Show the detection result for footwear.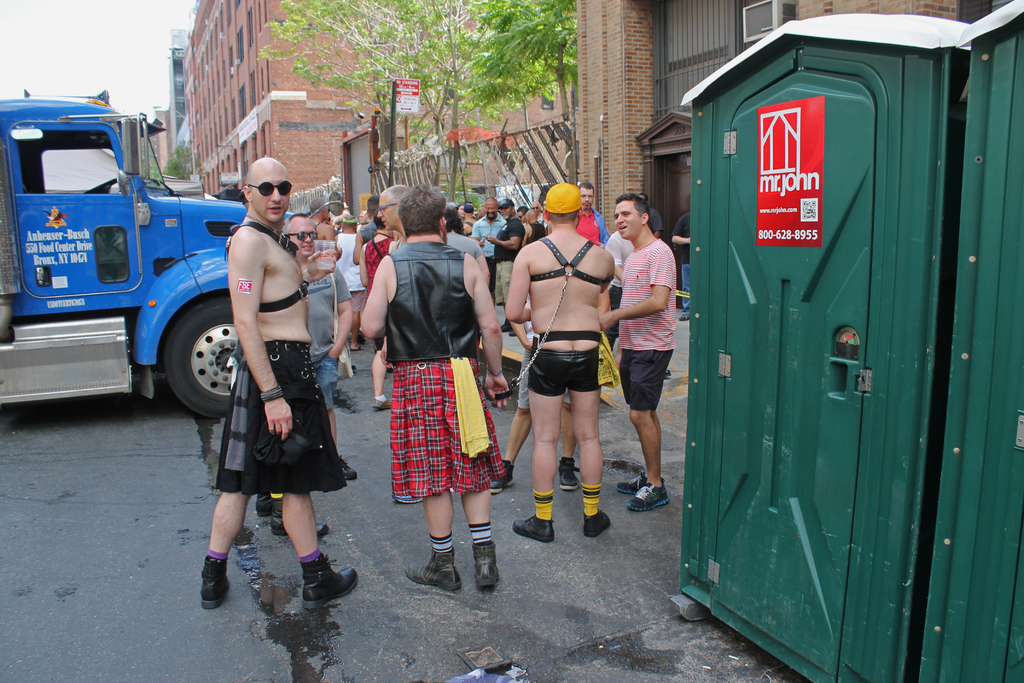
<region>512, 514, 554, 544</region>.
